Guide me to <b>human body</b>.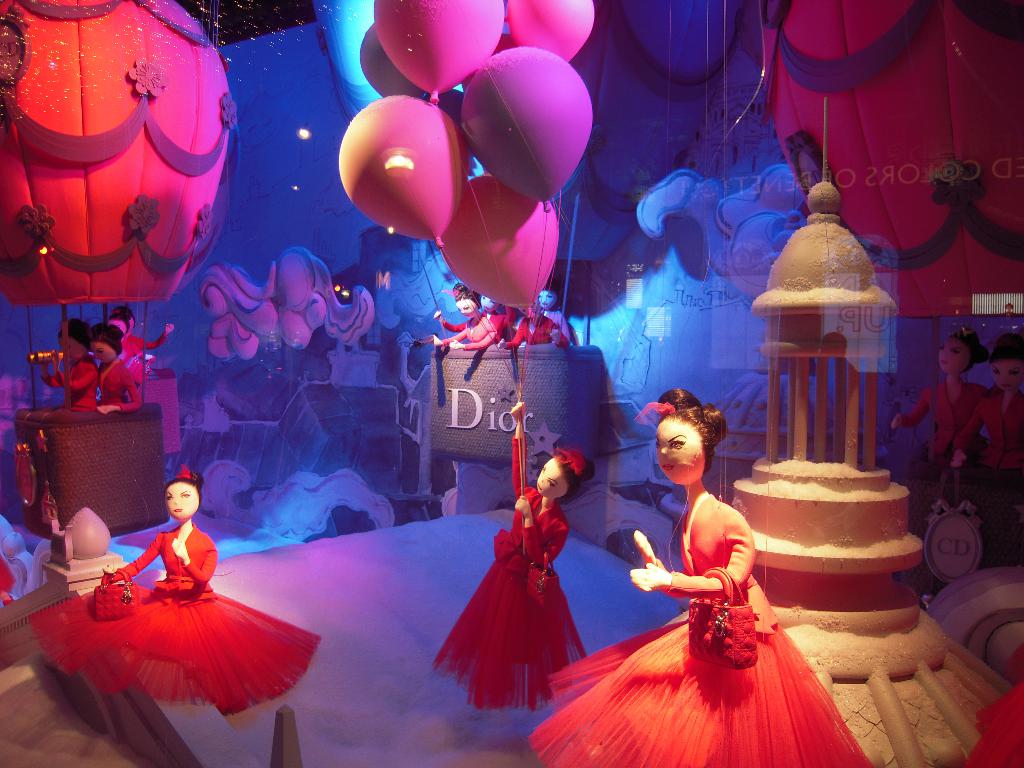
Guidance: (83, 323, 147, 417).
